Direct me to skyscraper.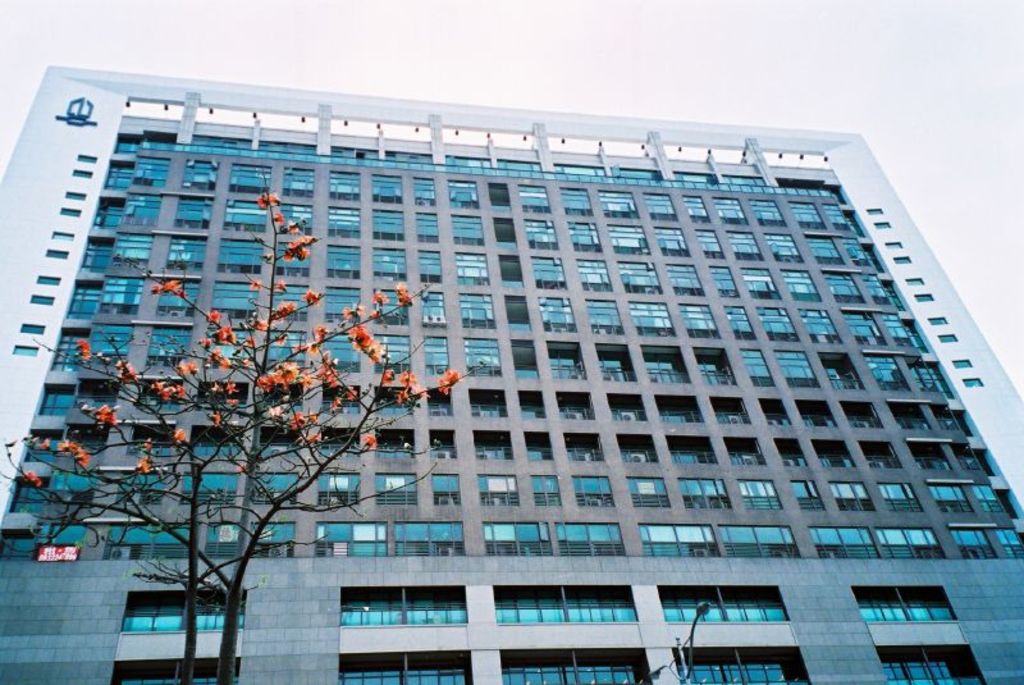
Direction: {"left": 37, "top": 91, "right": 982, "bottom": 652}.
